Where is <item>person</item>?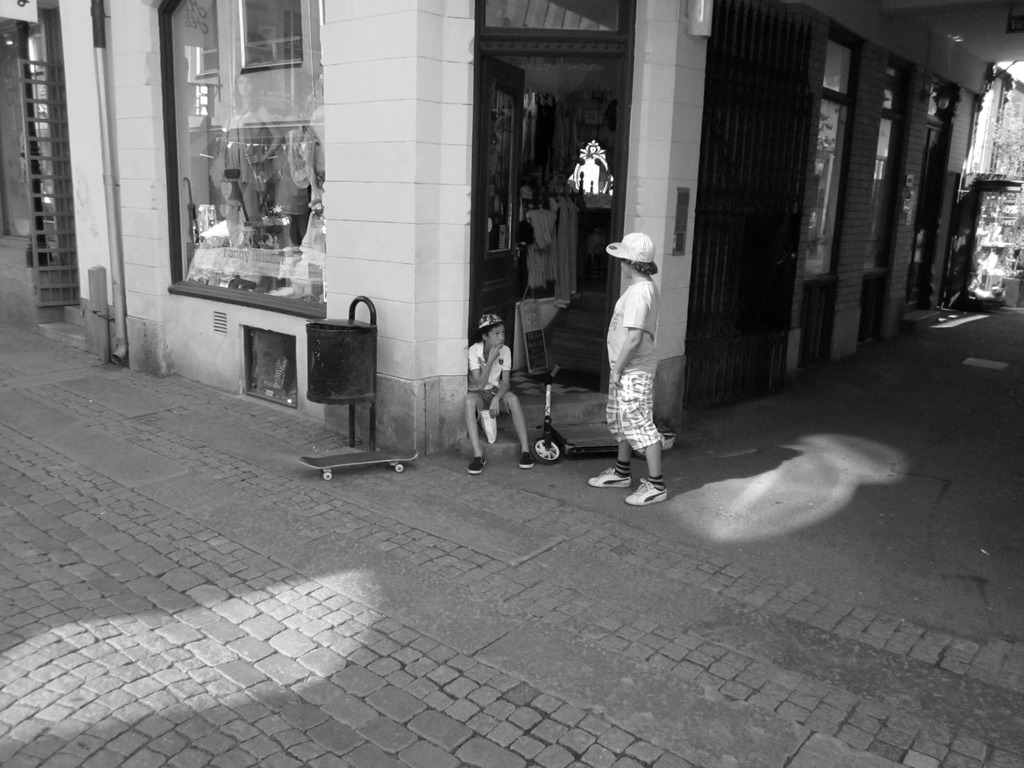
[x1=595, y1=209, x2=682, y2=503].
